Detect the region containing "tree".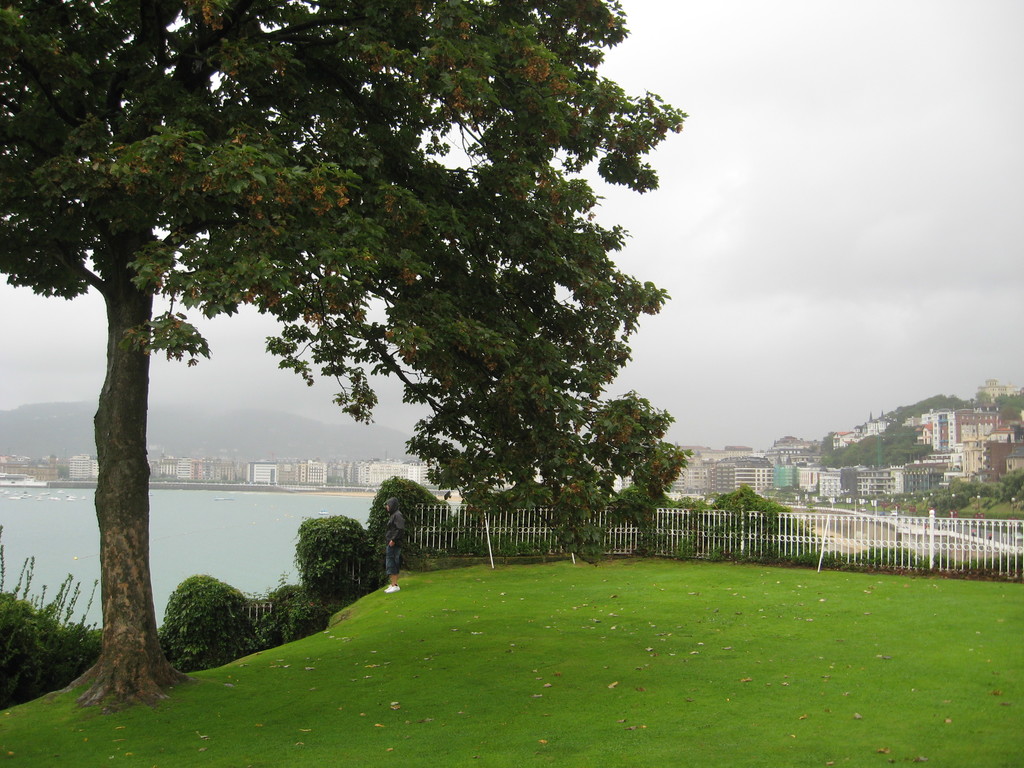
rect(0, 1, 691, 714).
